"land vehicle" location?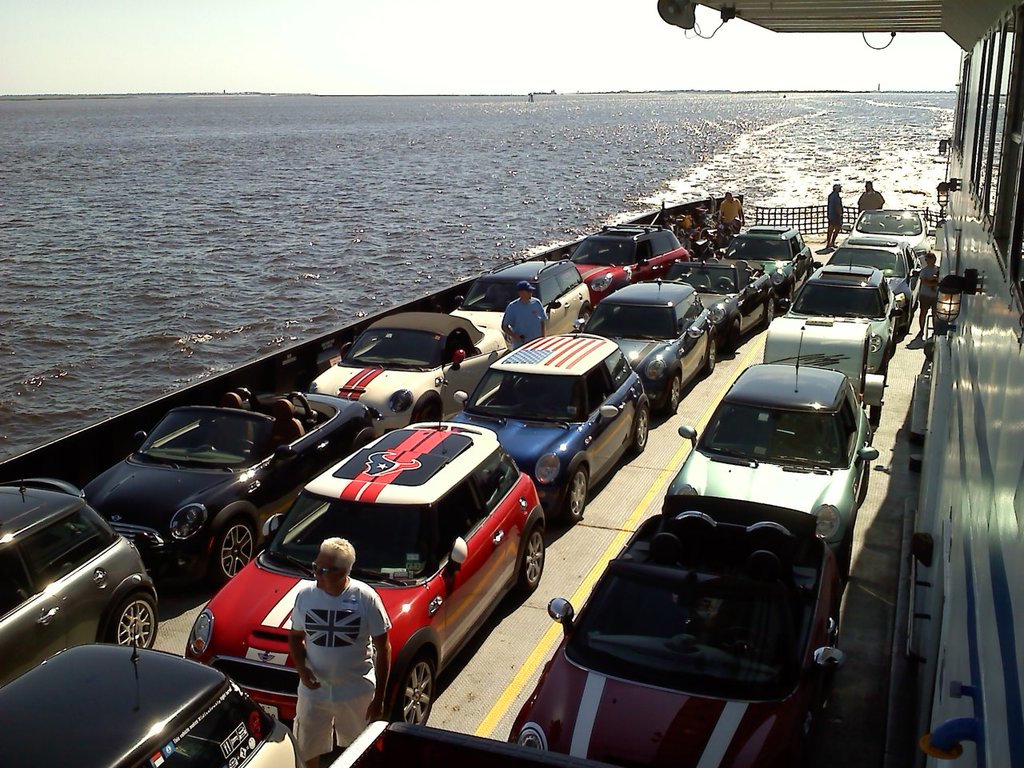
crop(200, 413, 540, 736)
